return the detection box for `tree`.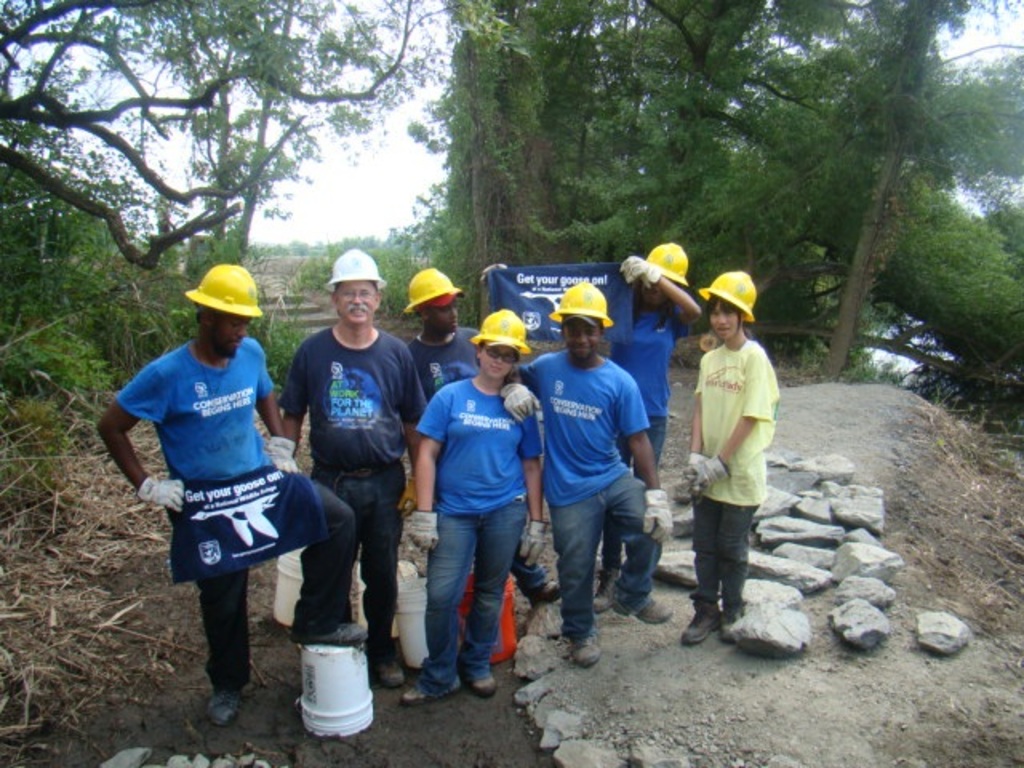
(x1=80, y1=0, x2=371, y2=269).
